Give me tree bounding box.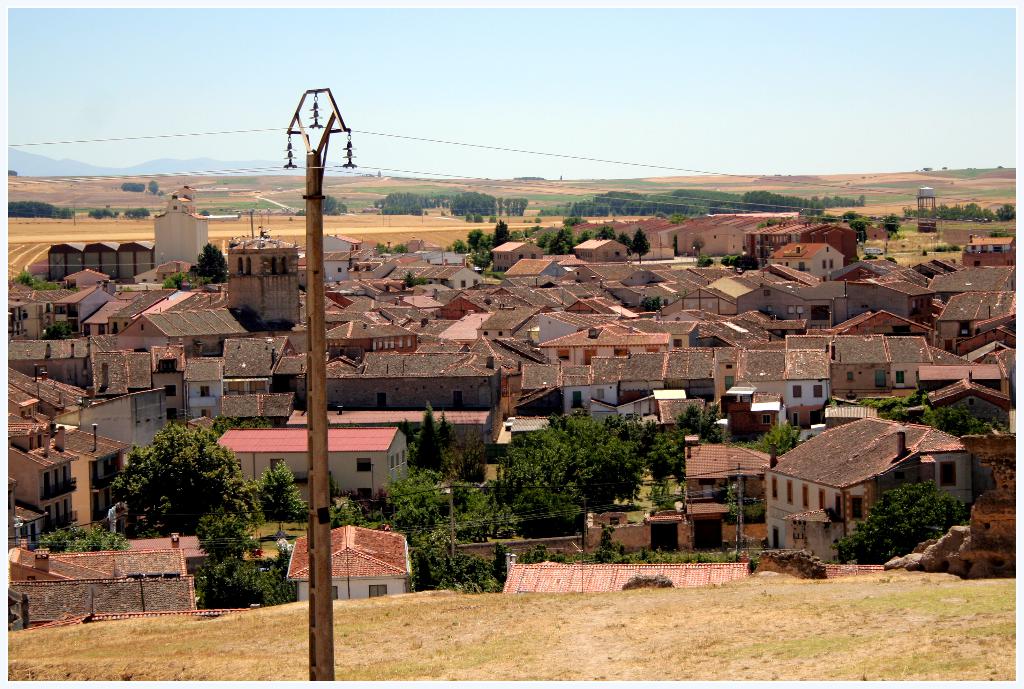
320, 191, 350, 218.
